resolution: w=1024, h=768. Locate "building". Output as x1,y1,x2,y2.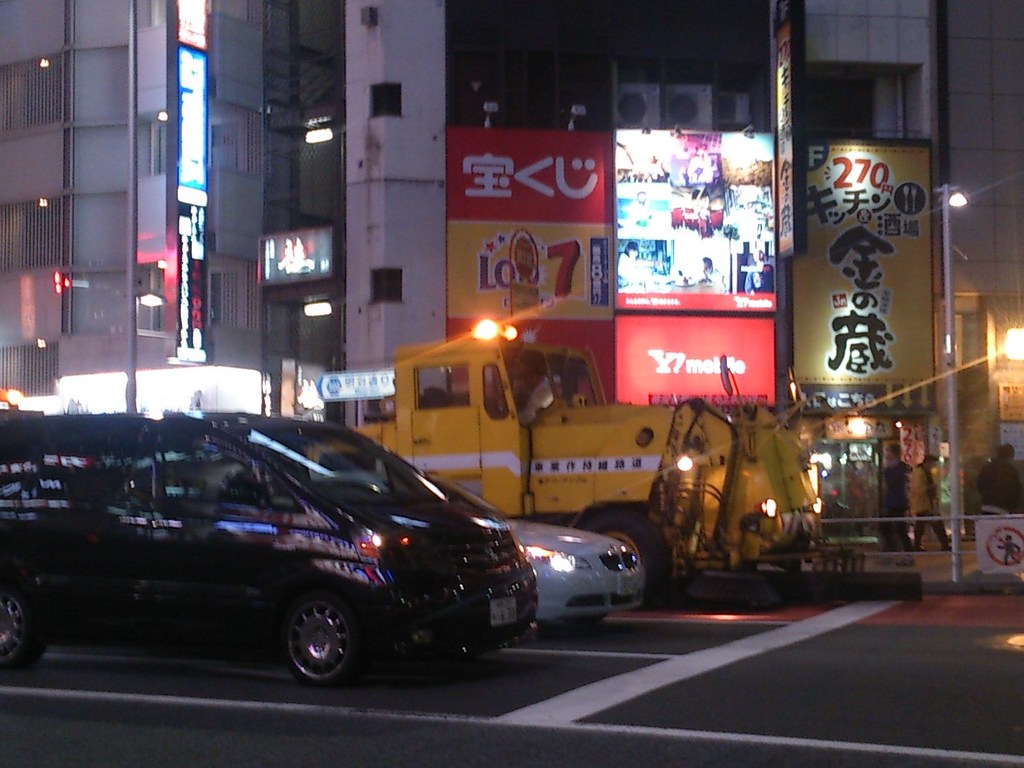
261,0,943,431.
